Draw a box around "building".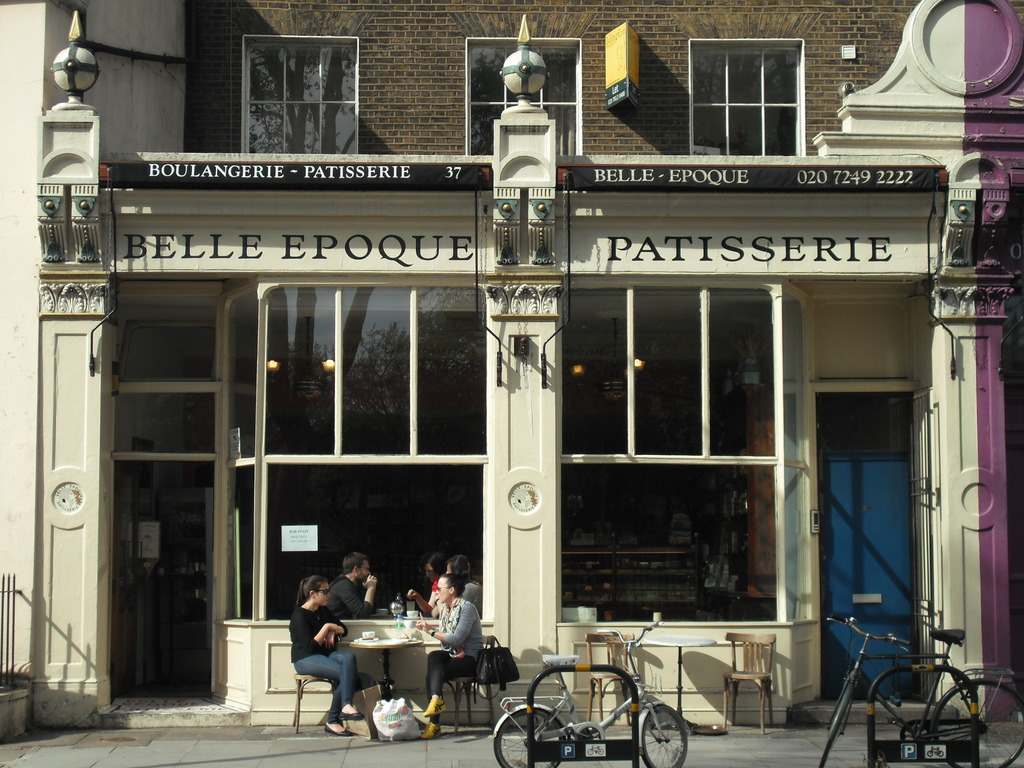
pyautogui.locateOnScreen(0, 0, 1023, 728).
